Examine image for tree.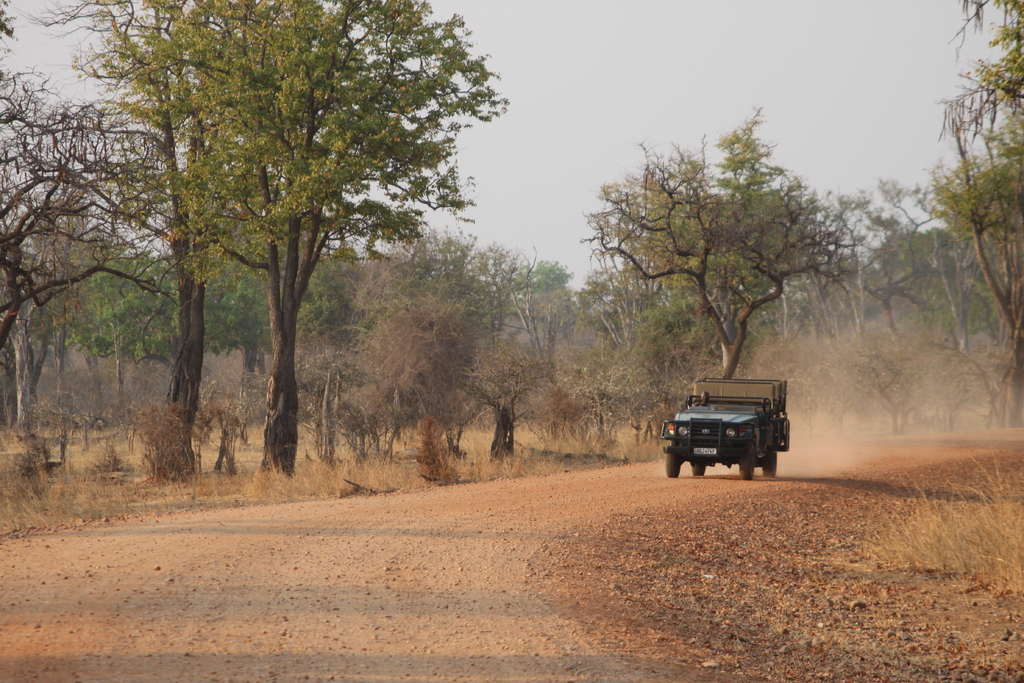
Examination result: region(826, 171, 943, 342).
